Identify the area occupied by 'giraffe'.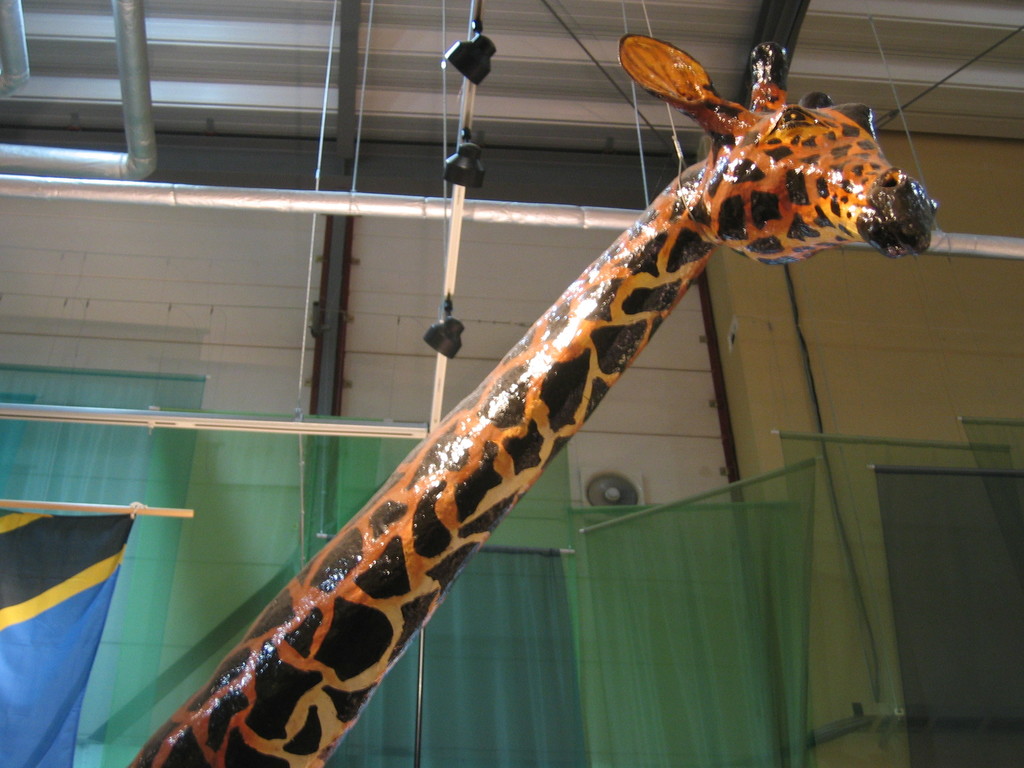
Area: bbox(154, 51, 933, 767).
